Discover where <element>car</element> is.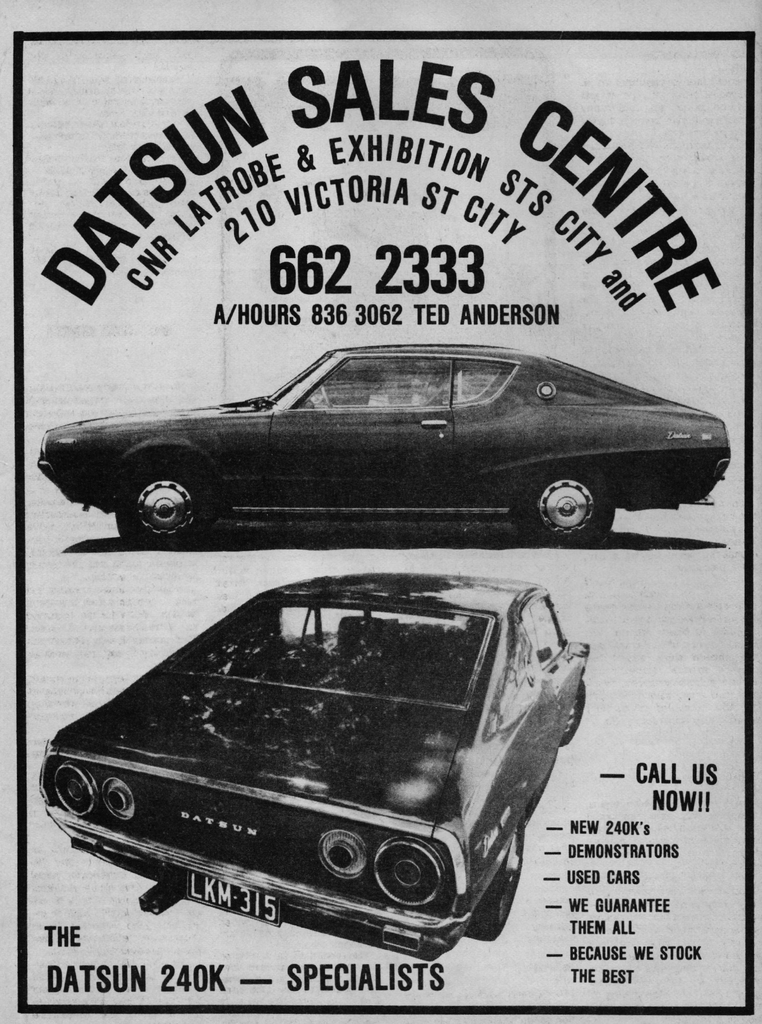
Discovered at [36,339,735,547].
